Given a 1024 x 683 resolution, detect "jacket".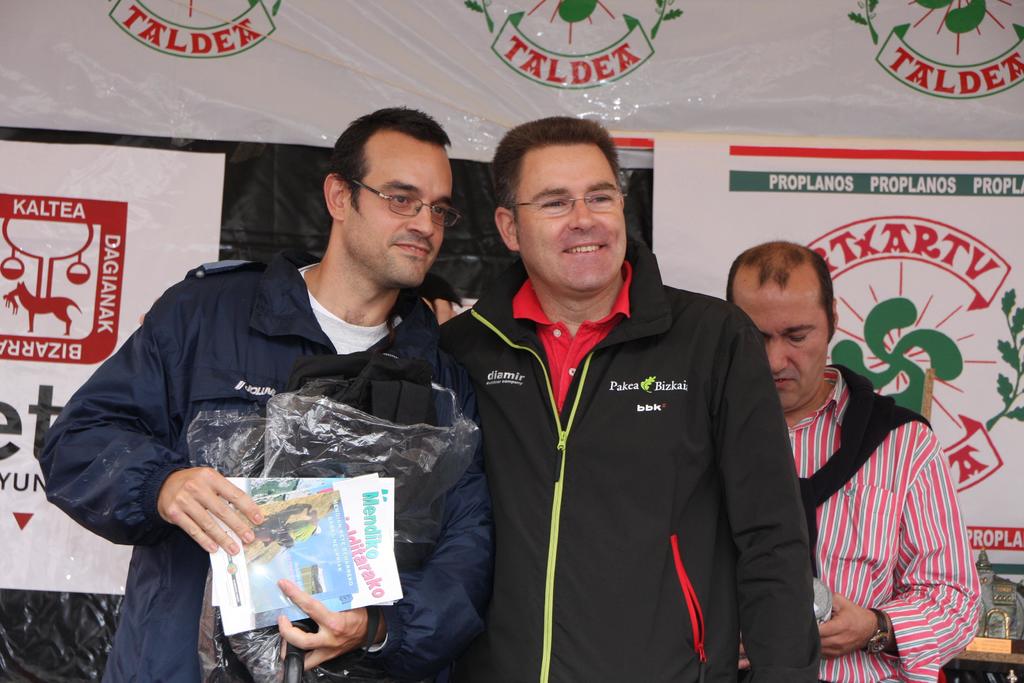
39:197:484:652.
